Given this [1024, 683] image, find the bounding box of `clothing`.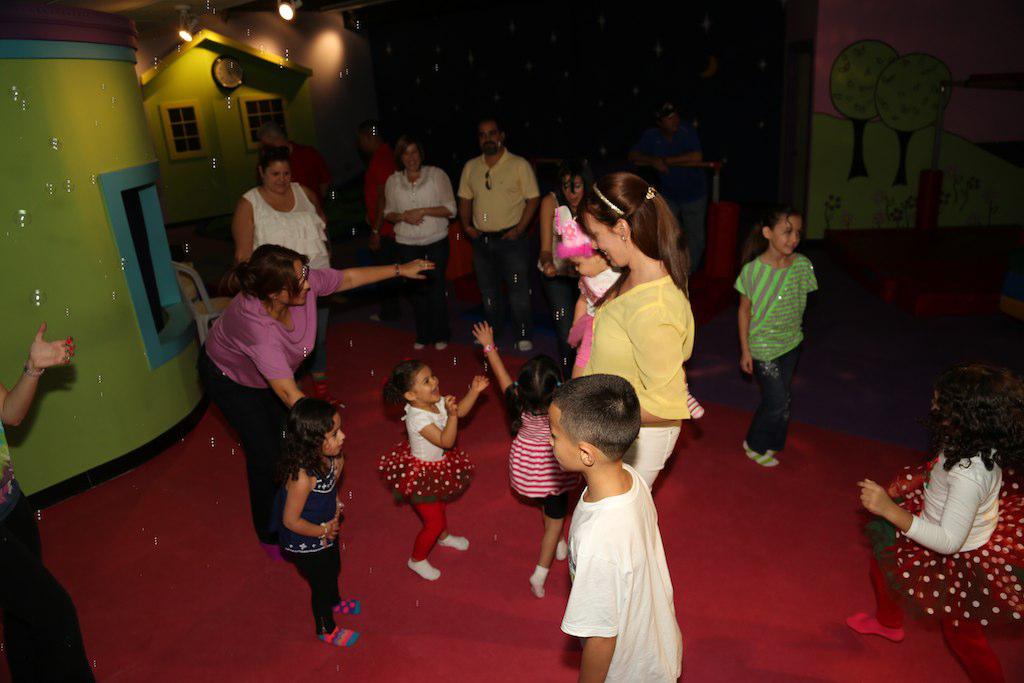
(x1=0, y1=410, x2=94, y2=682).
